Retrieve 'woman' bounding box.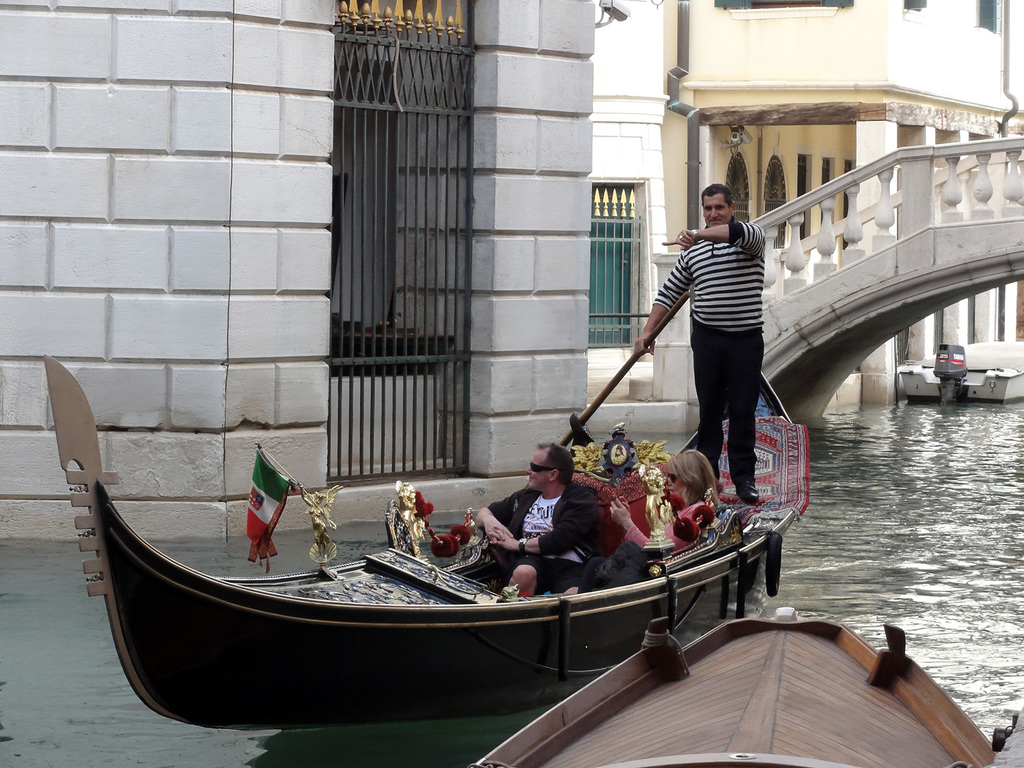
Bounding box: rect(574, 451, 726, 592).
